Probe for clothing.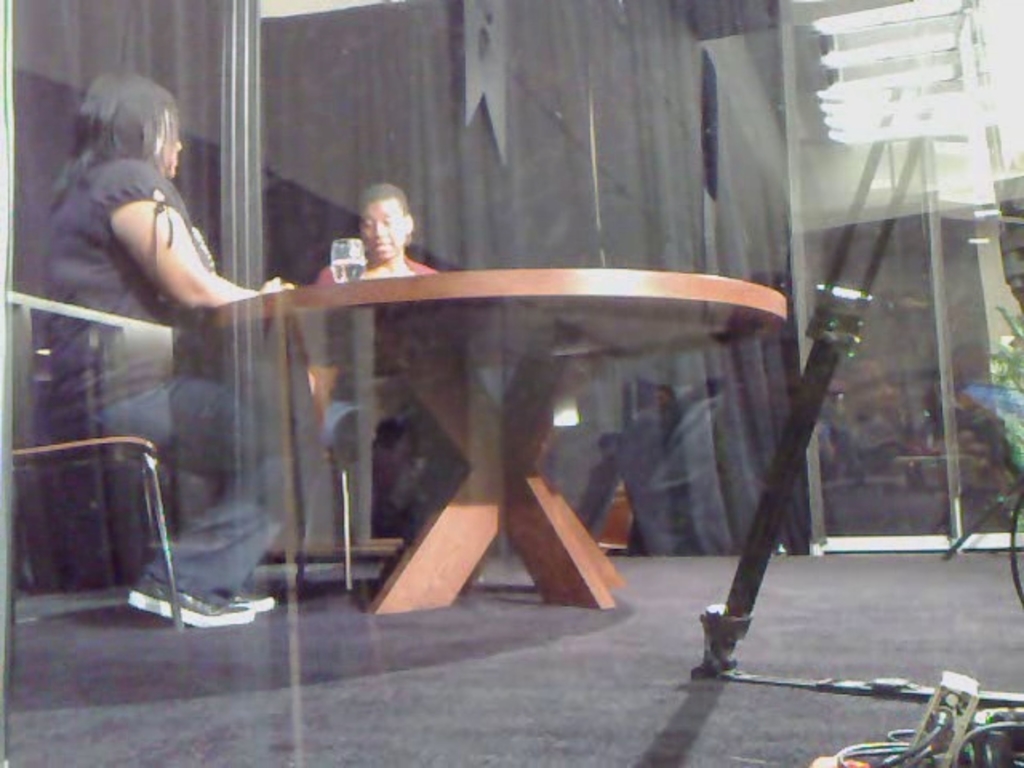
Probe result: detection(309, 253, 442, 464).
